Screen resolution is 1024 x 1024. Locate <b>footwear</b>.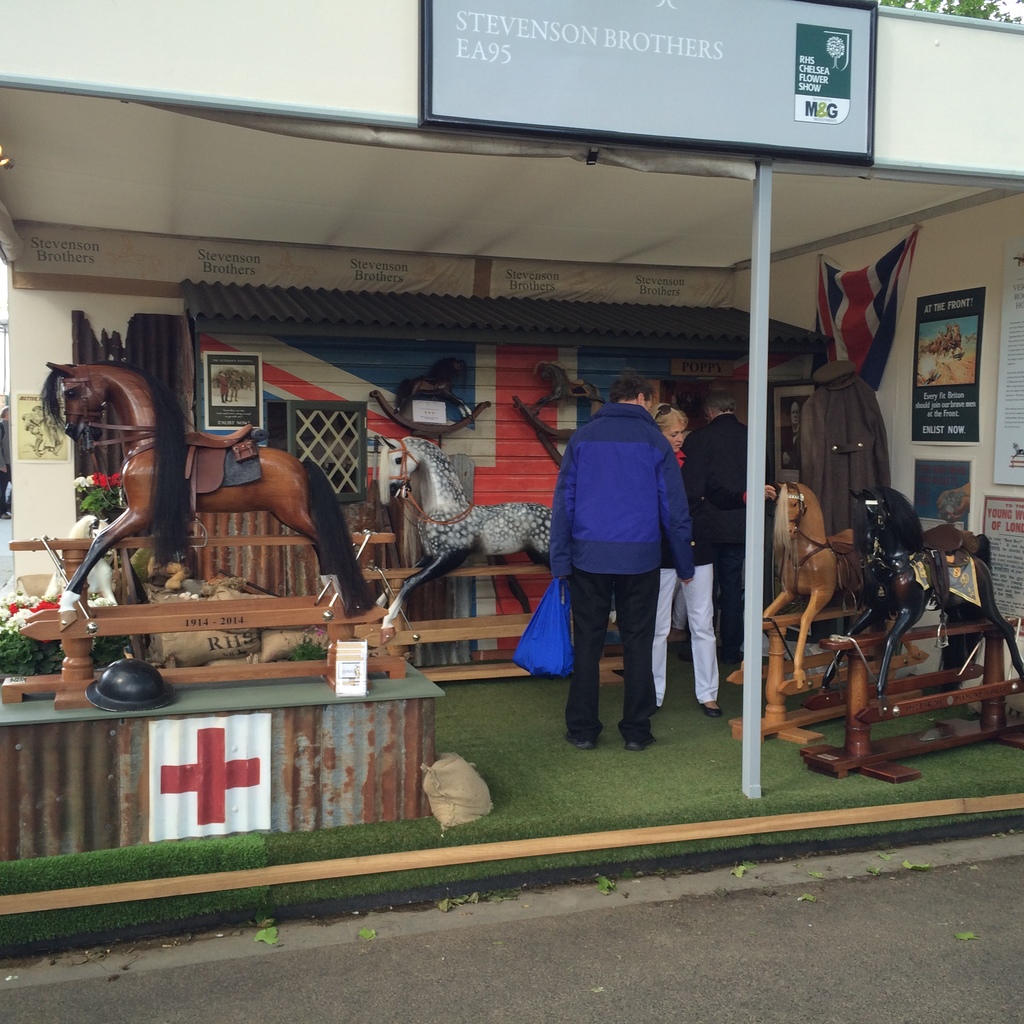
locate(700, 701, 721, 715).
